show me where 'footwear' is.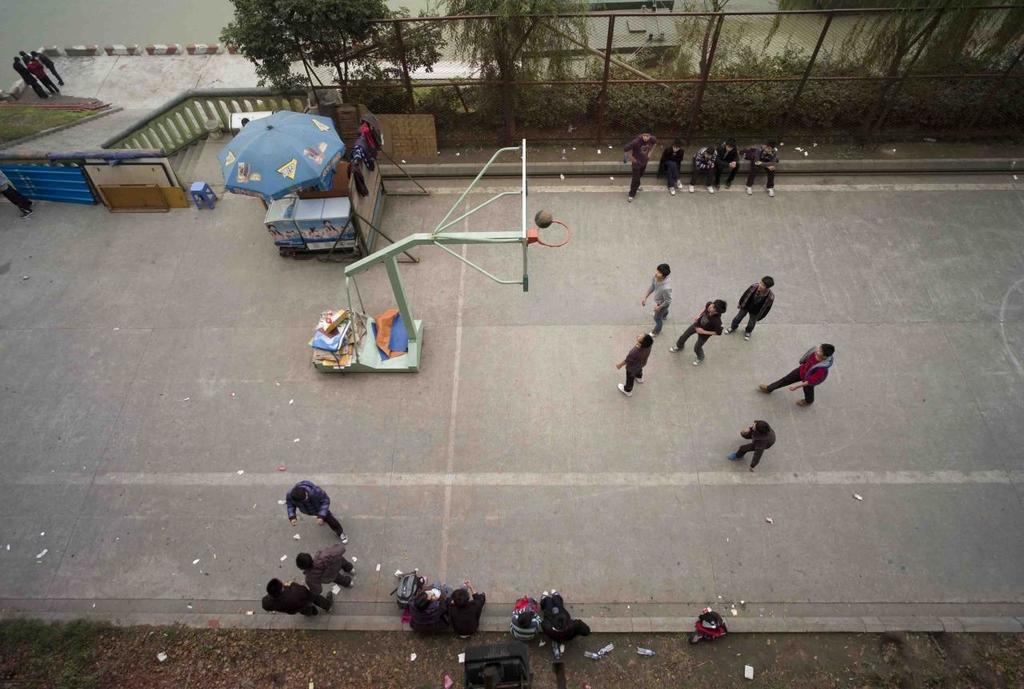
'footwear' is at 723/324/734/338.
